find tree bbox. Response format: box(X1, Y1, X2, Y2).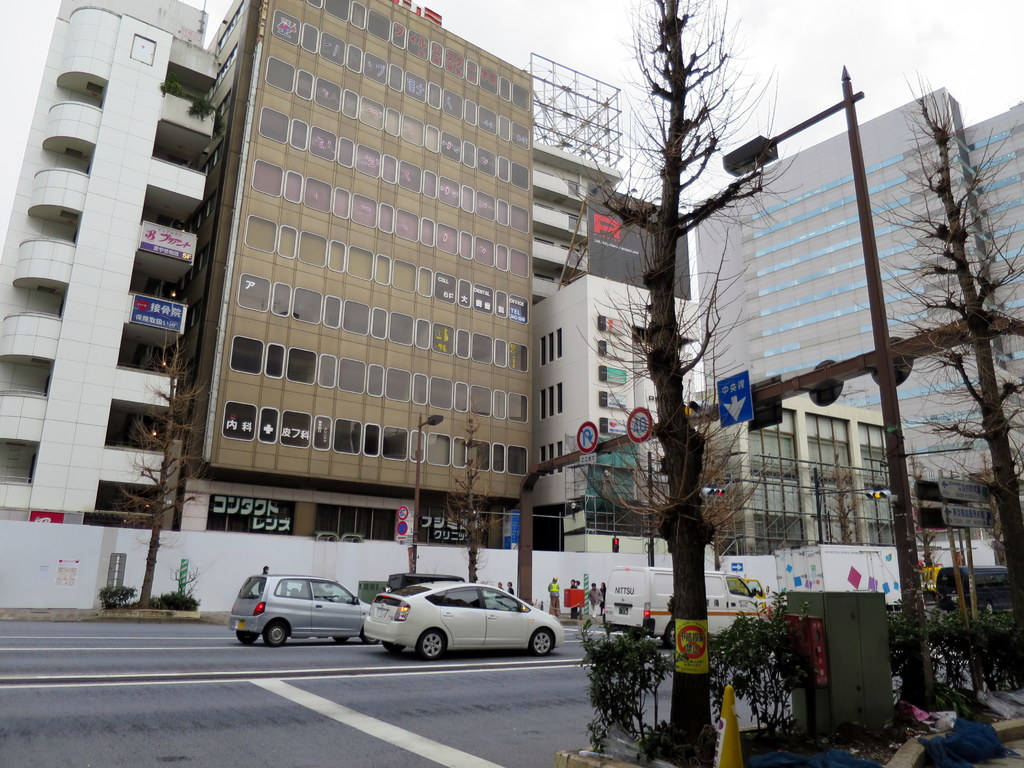
box(863, 66, 1023, 632).
